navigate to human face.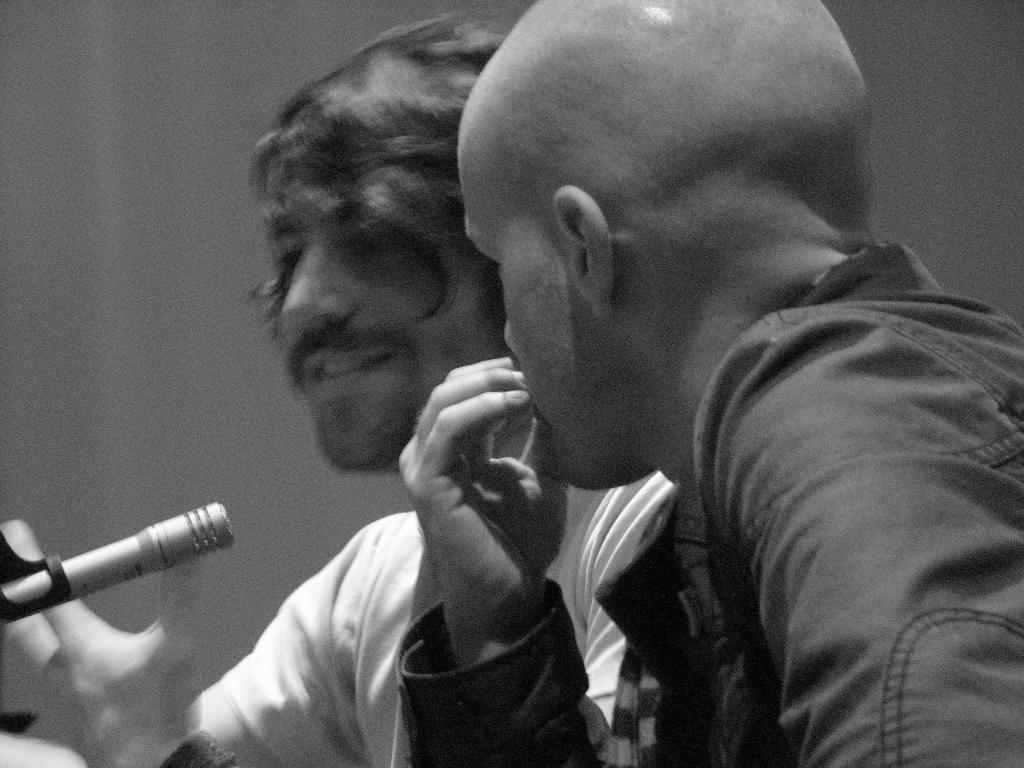
Navigation target: 270:204:504:476.
